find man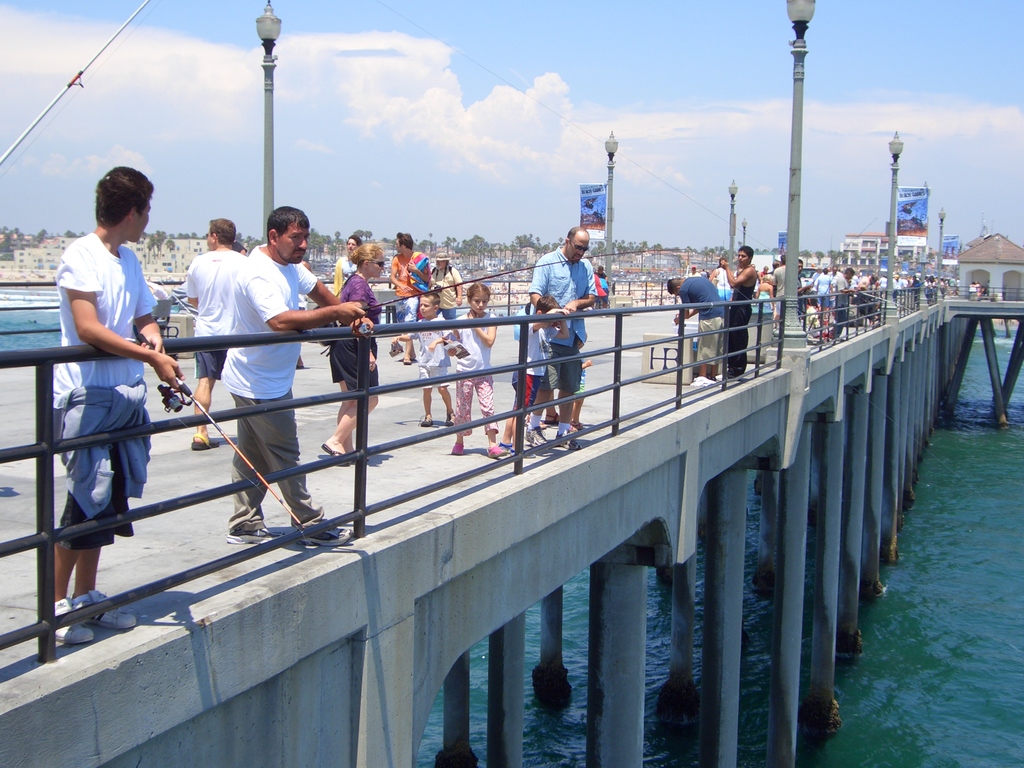
(left=387, top=232, right=431, bottom=361)
